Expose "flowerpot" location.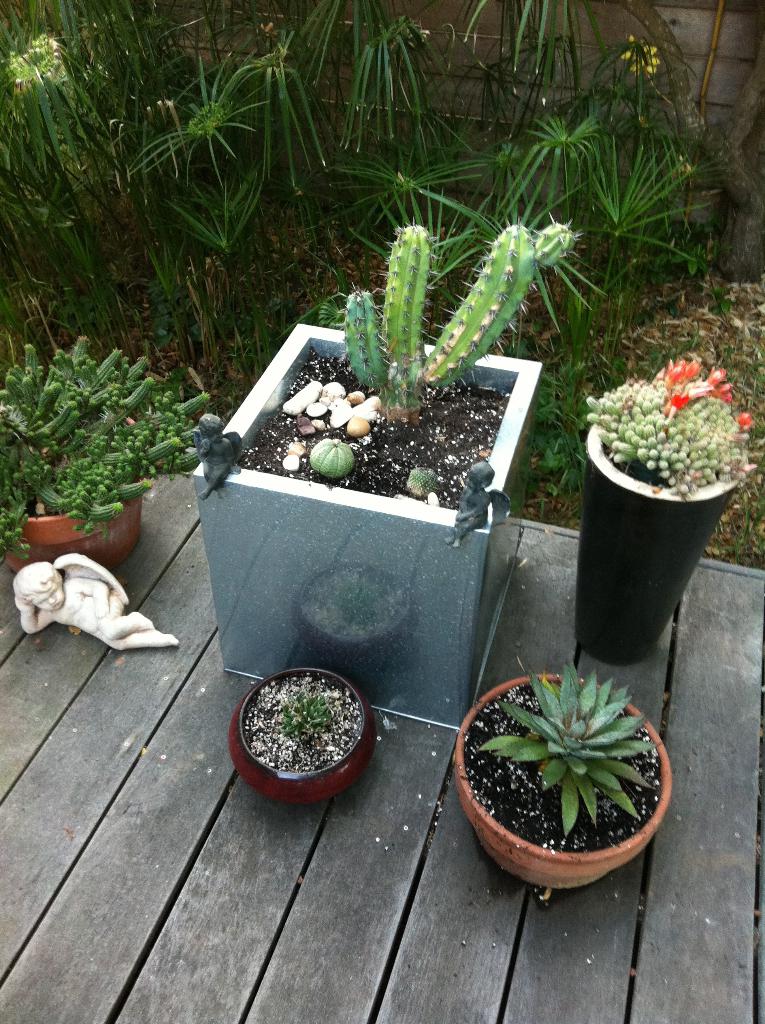
Exposed at 452, 672, 673, 888.
